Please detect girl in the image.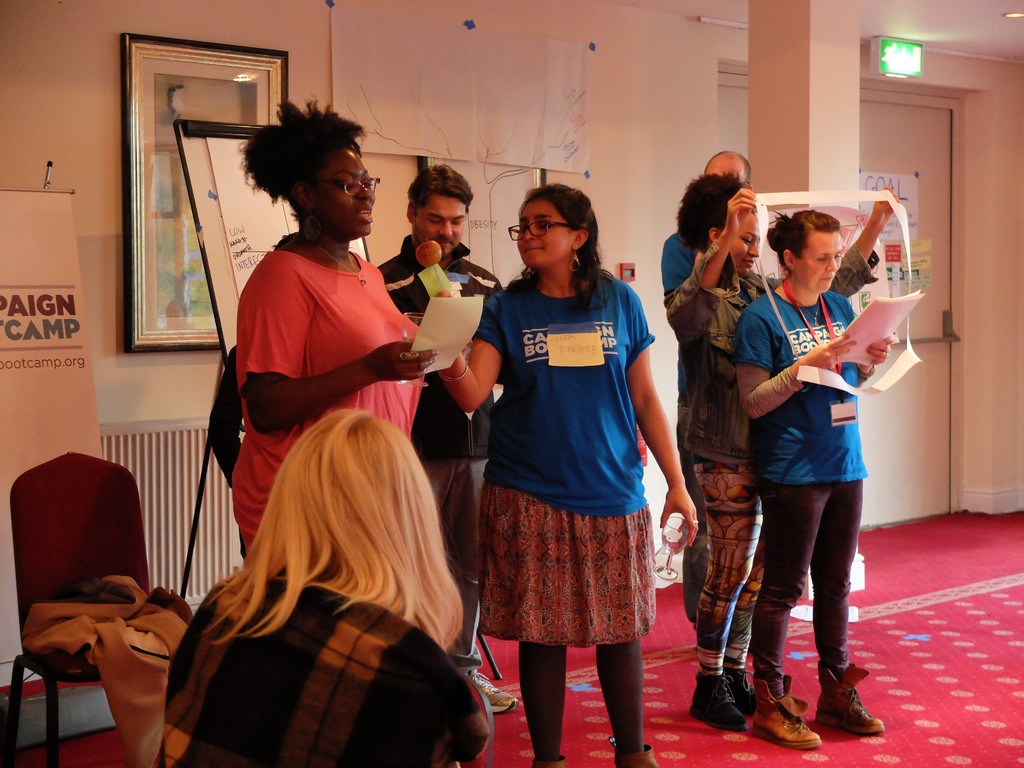
(x1=431, y1=180, x2=704, y2=767).
